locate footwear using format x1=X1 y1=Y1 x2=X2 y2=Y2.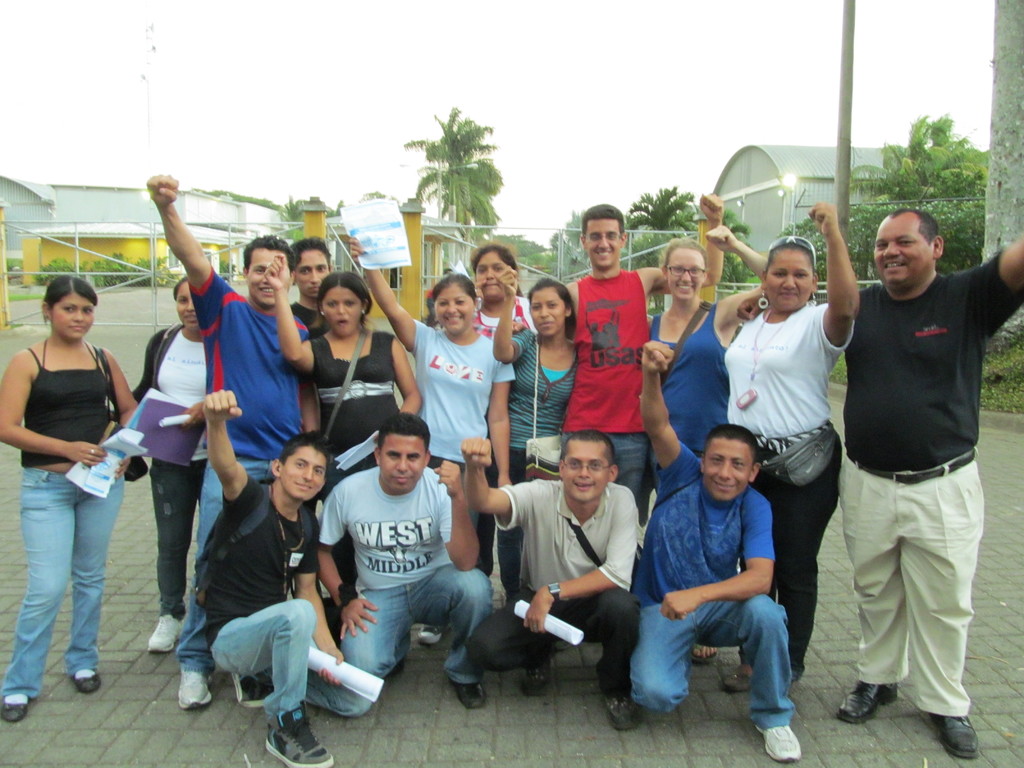
x1=237 y1=668 x2=273 y2=707.
